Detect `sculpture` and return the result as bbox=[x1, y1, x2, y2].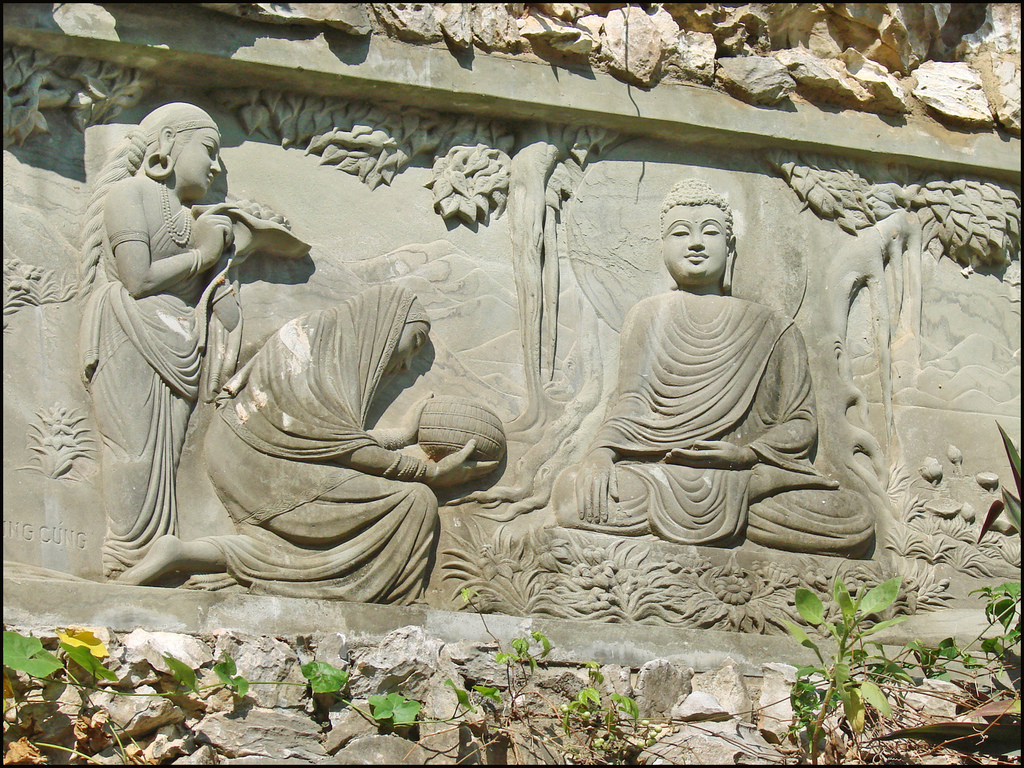
bbox=[81, 105, 291, 581].
